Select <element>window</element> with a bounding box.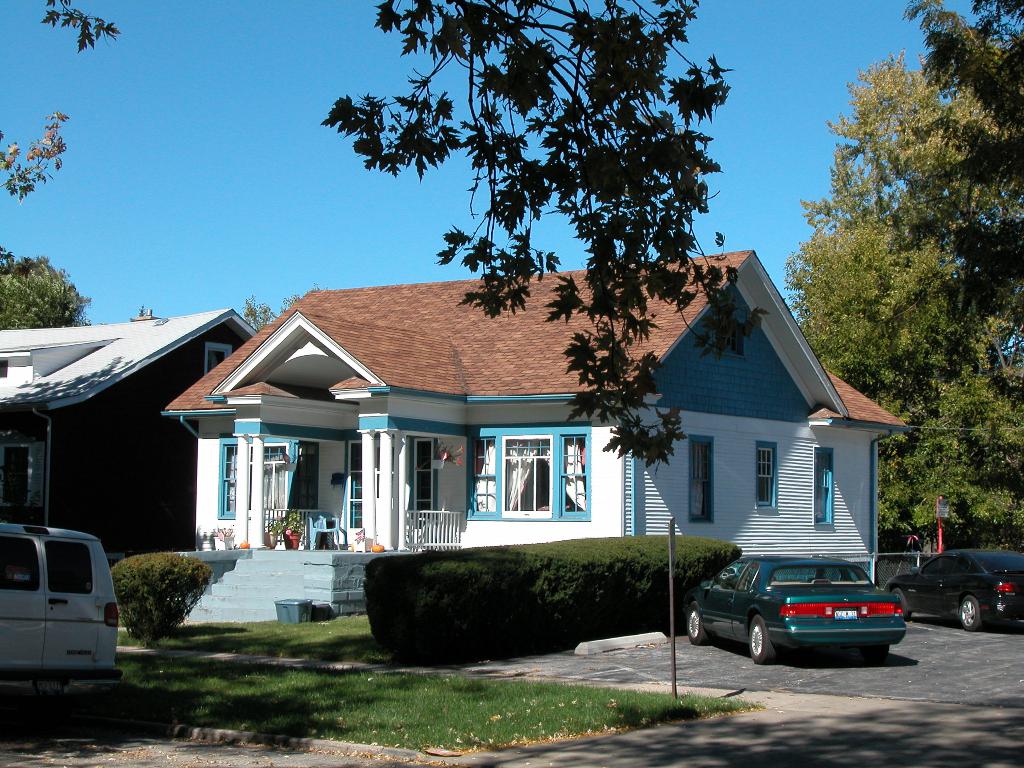
[x1=685, y1=435, x2=713, y2=525].
